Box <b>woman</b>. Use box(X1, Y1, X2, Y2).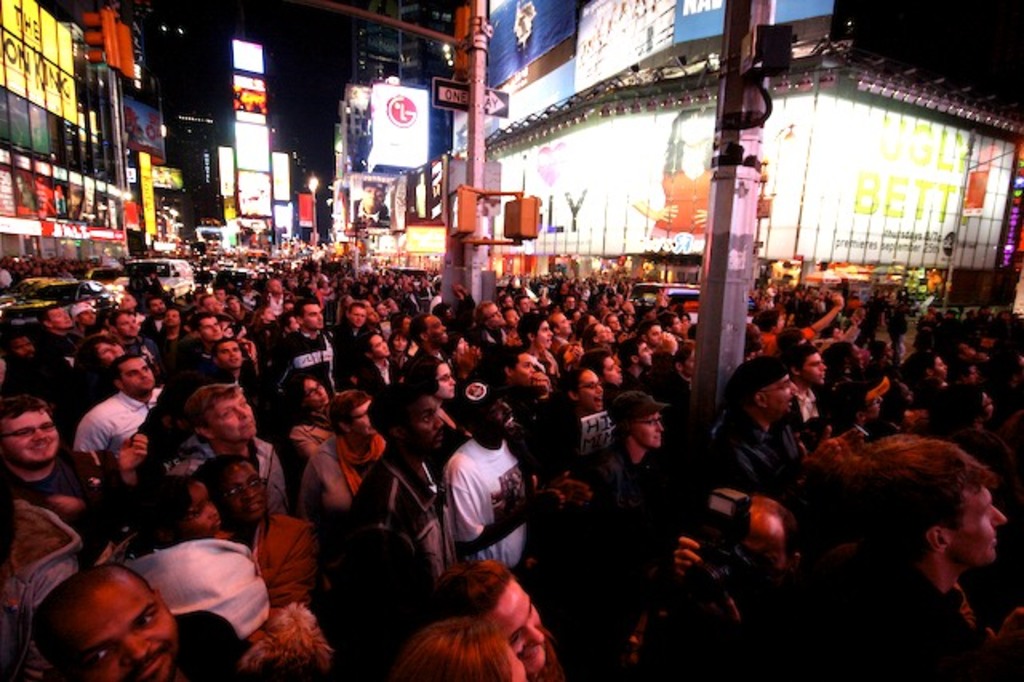
box(334, 293, 358, 327).
